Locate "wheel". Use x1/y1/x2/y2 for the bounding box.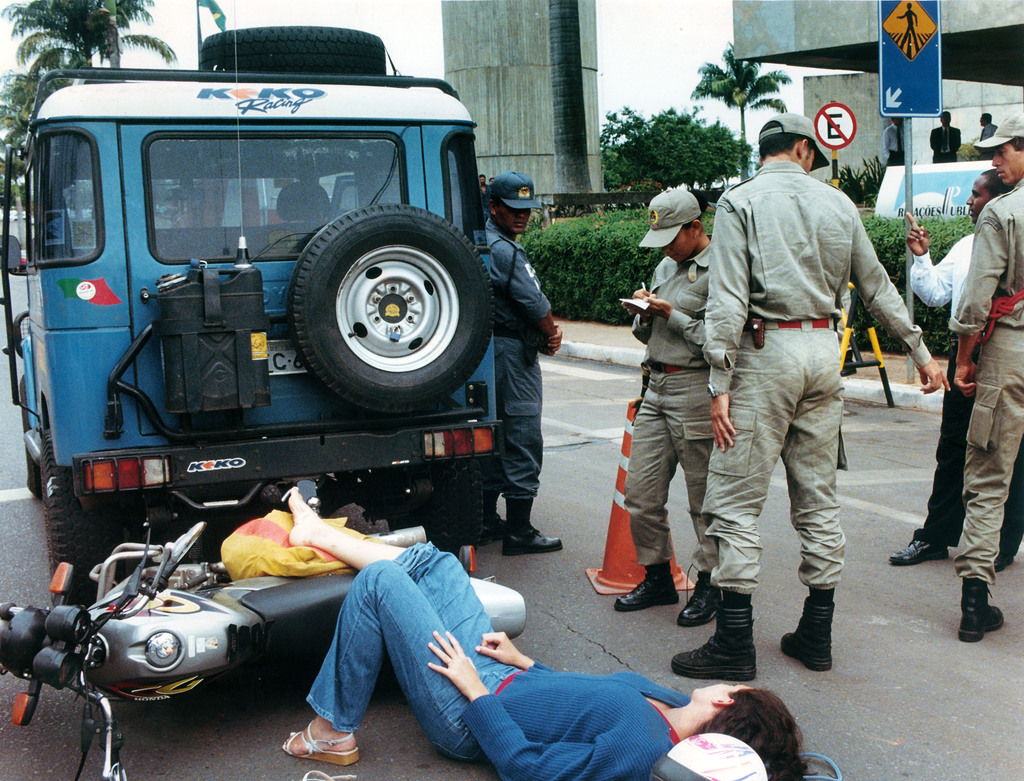
49/422/124/621.
